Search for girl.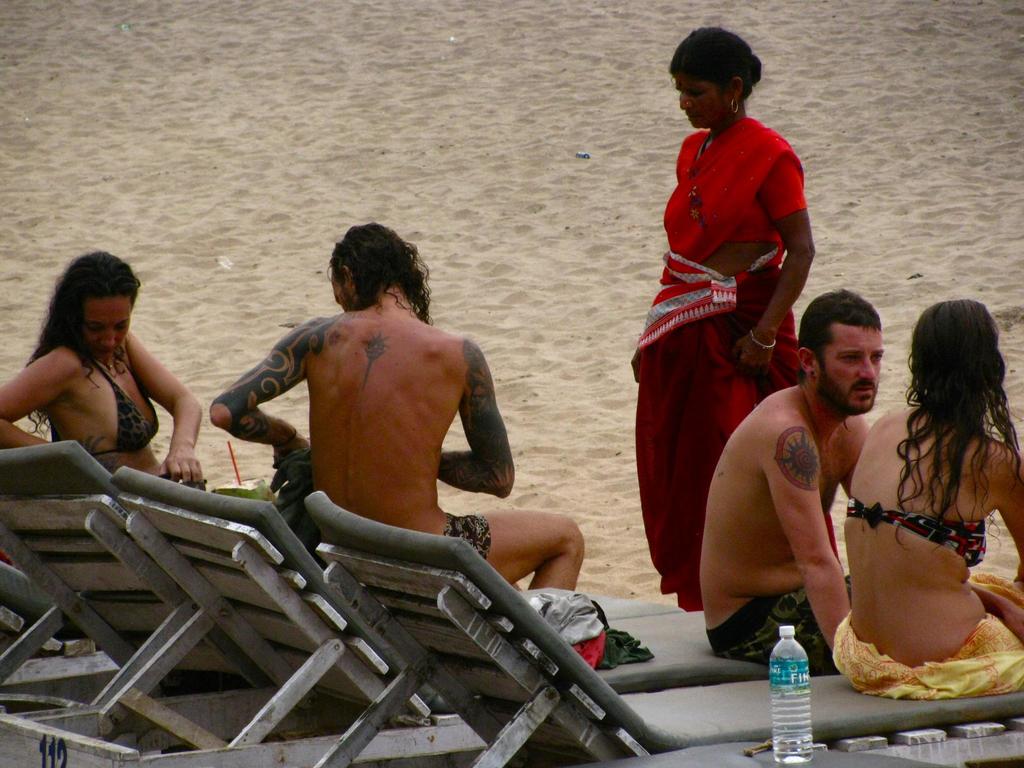
Found at [828,298,1023,699].
